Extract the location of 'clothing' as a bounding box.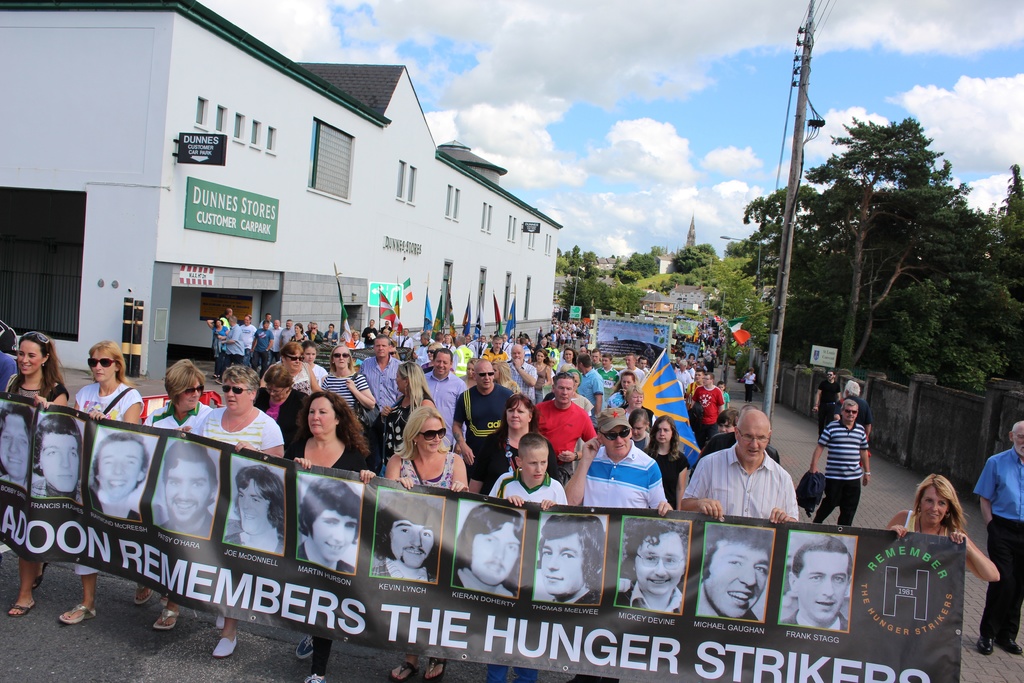
{"left": 260, "top": 320, "right": 273, "bottom": 328}.
